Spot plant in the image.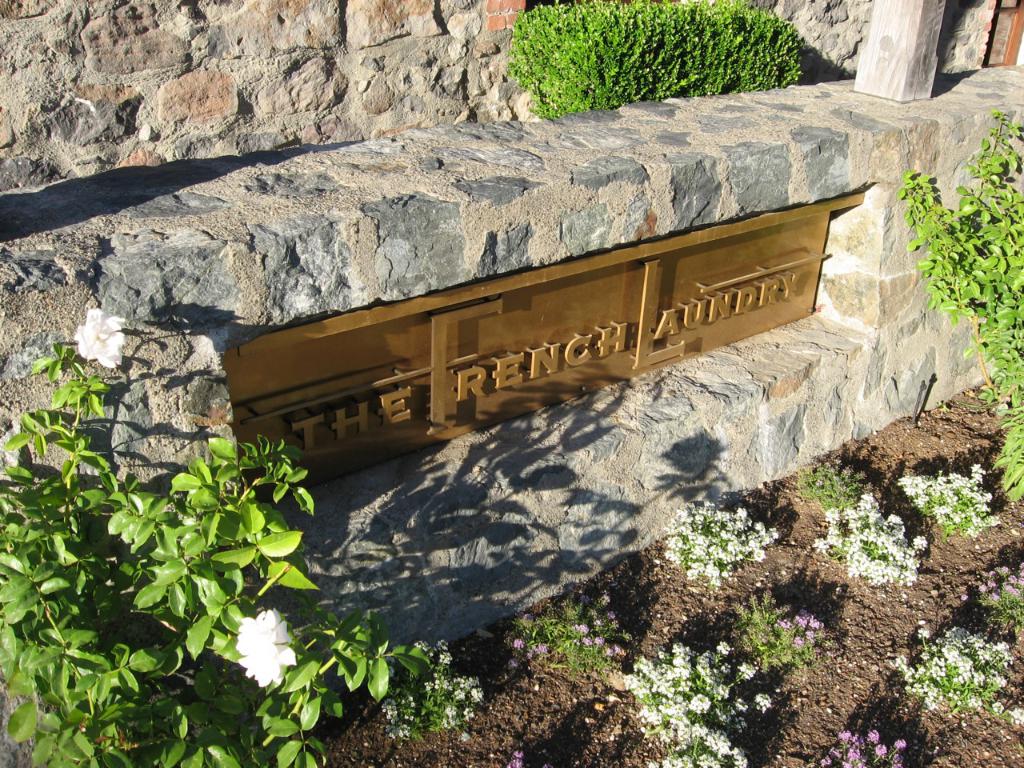
plant found at region(802, 490, 935, 586).
